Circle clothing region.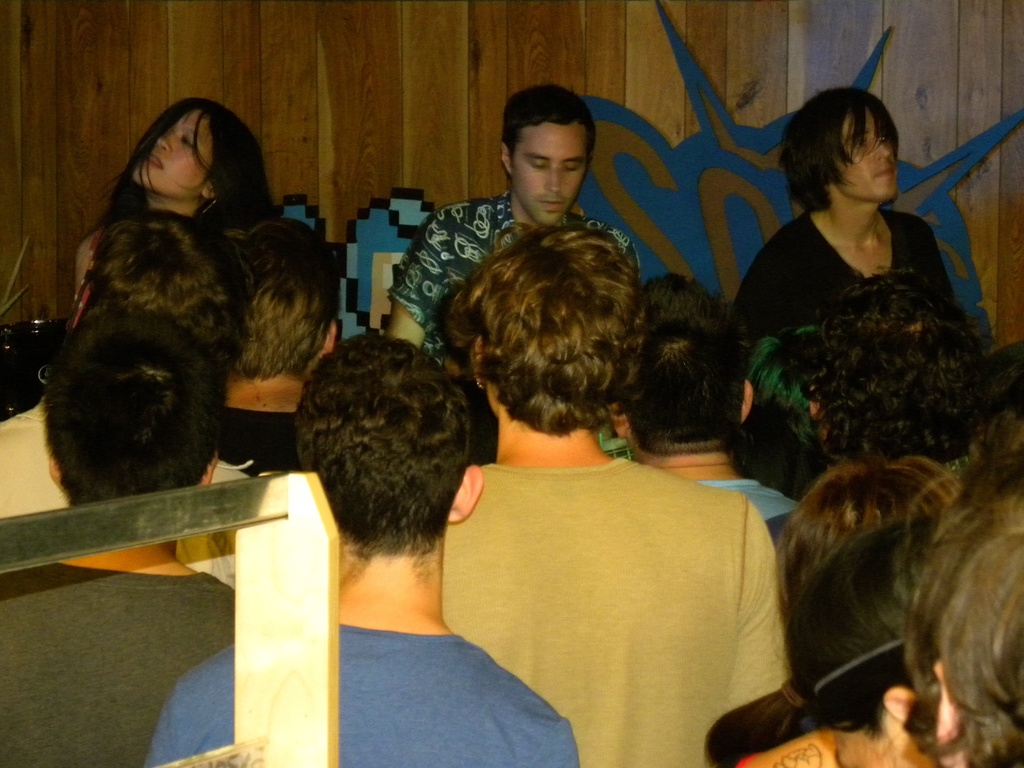
Region: left=376, top=185, right=644, bottom=344.
